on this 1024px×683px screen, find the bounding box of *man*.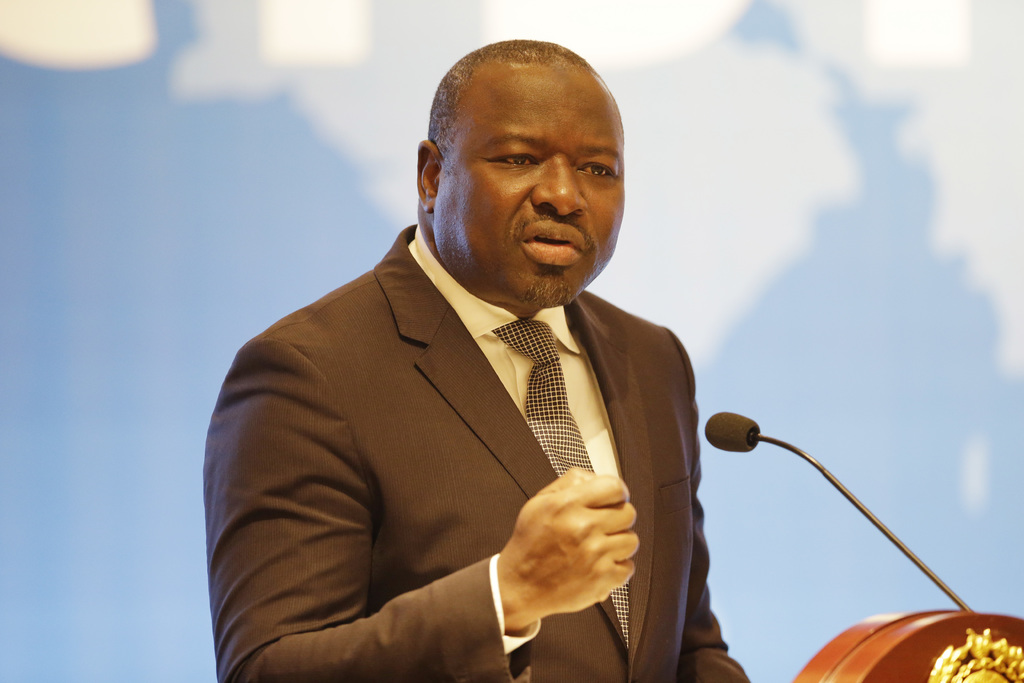
Bounding box: bbox=(204, 35, 769, 682).
